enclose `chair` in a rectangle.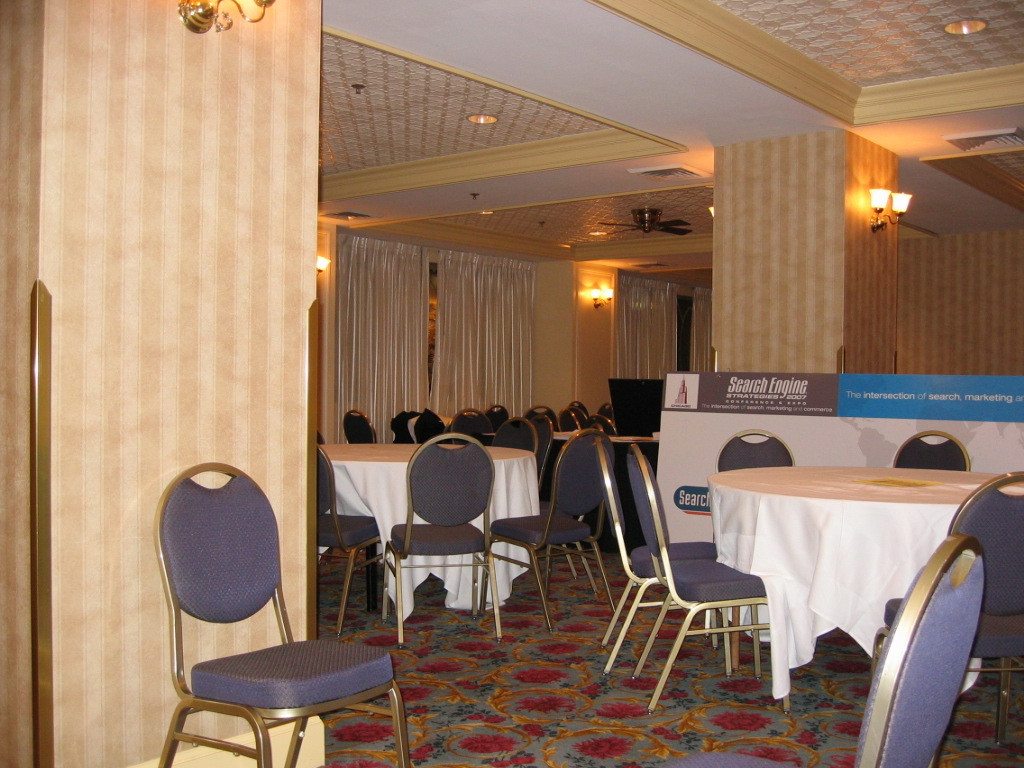
x1=591, y1=430, x2=728, y2=663.
